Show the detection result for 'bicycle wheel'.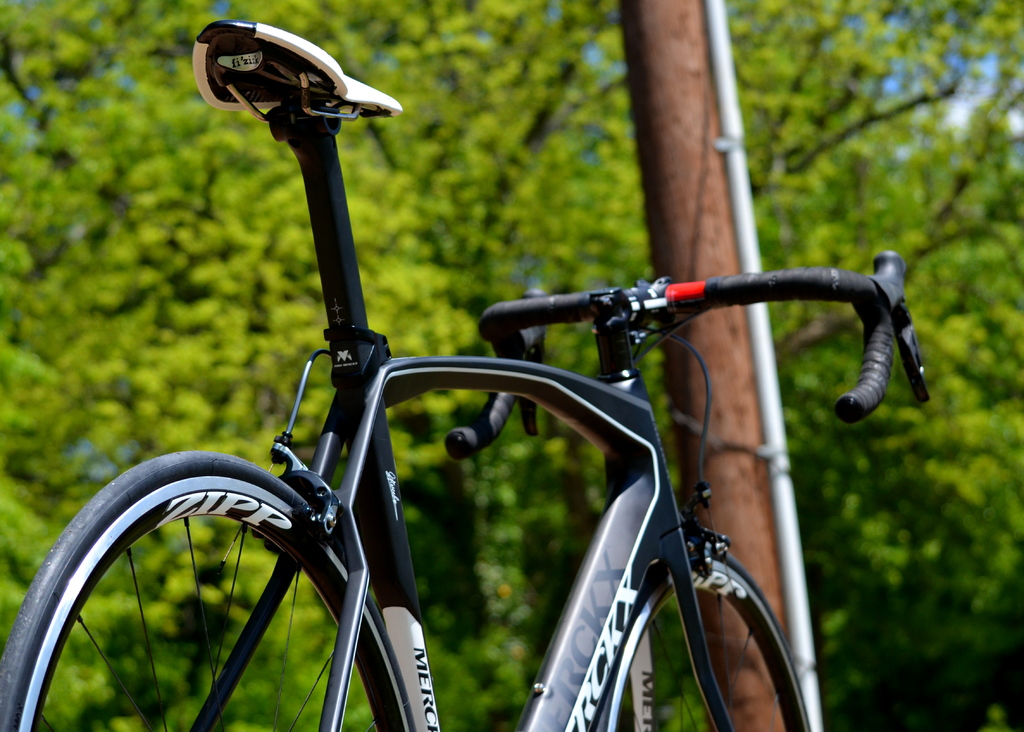
region(0, 447, 413, 731).
